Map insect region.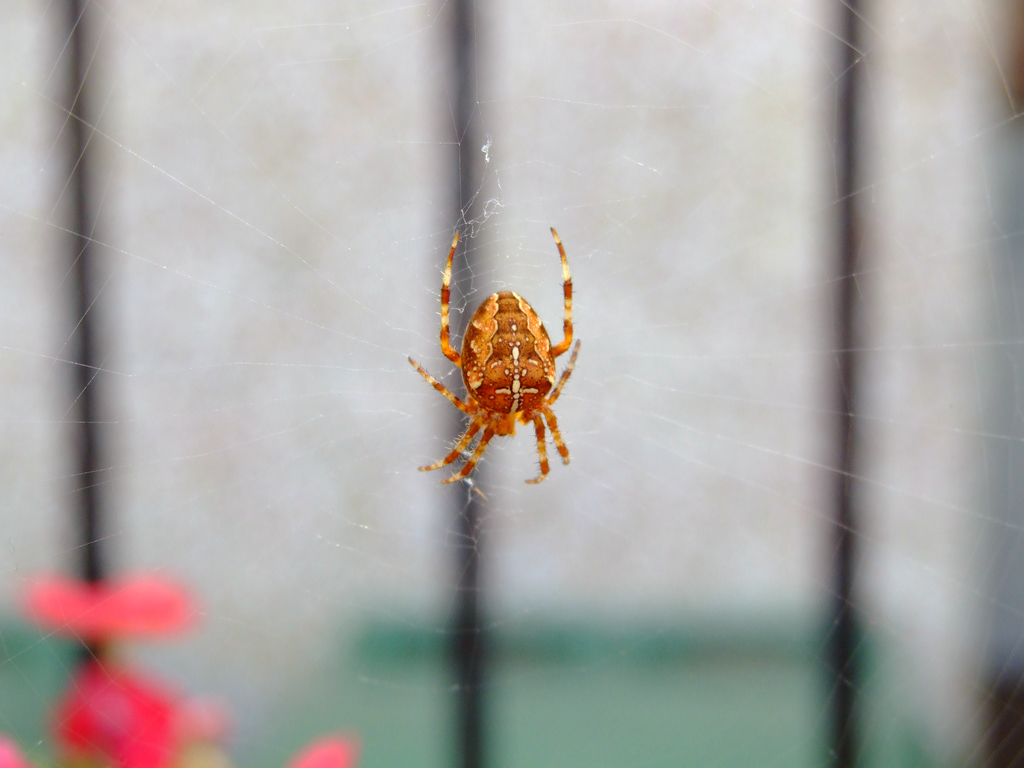
Mapped to (409, 225, 580, 484).
